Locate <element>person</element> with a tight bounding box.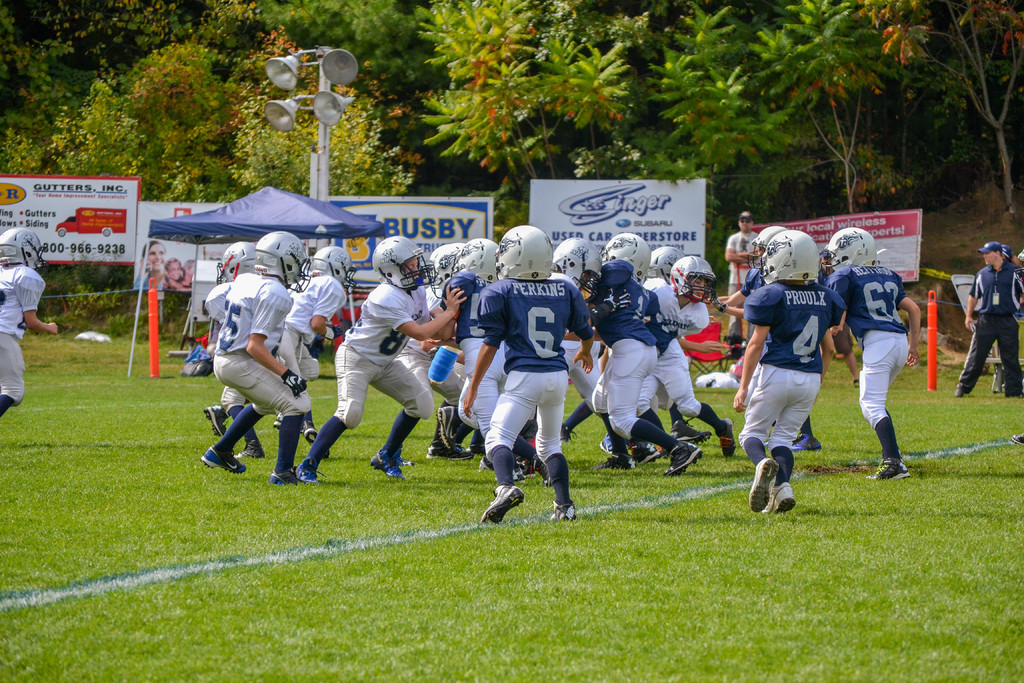
x1=204 y1=233 x2=301 y2=474.
